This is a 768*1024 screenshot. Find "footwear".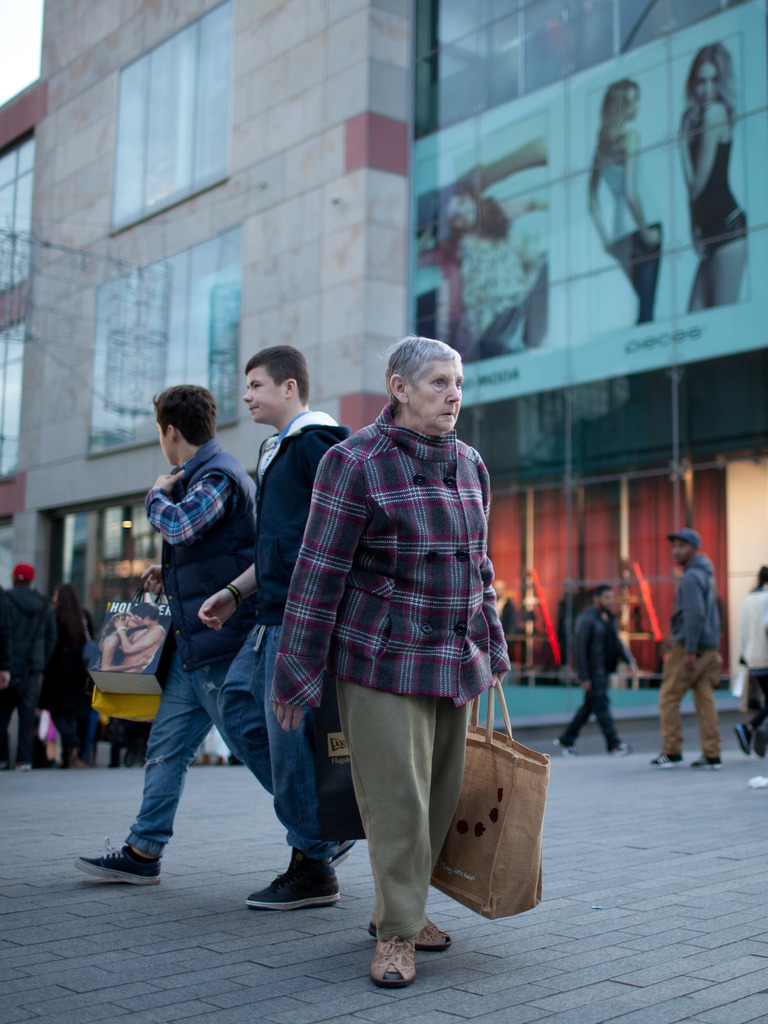
Bounding box: [243,850,342,911].
